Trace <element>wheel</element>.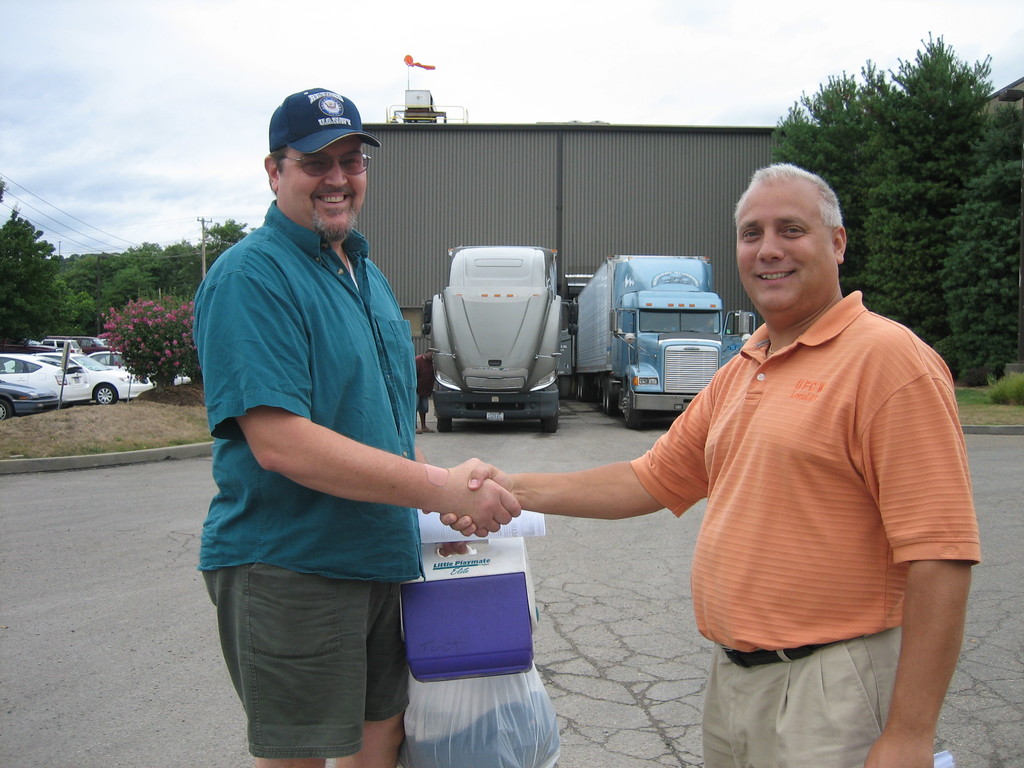
Traced to <region>88, 383, 115, 415</region>.
